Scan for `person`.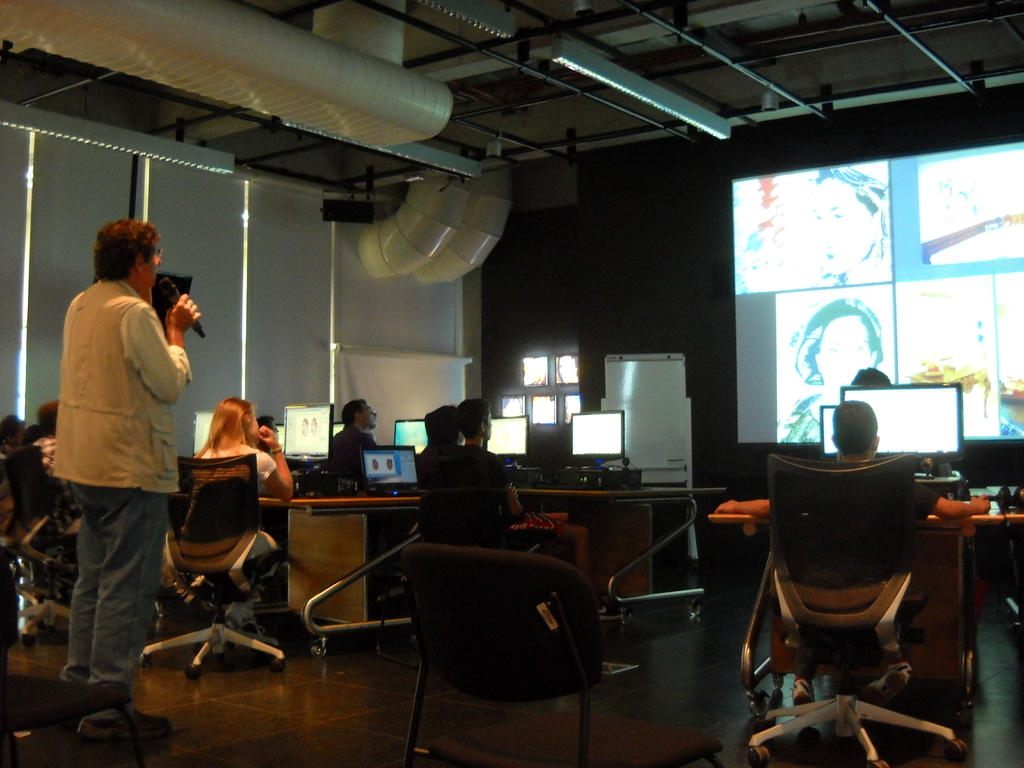
Scan result: locate(852, 361, 898, 392).
